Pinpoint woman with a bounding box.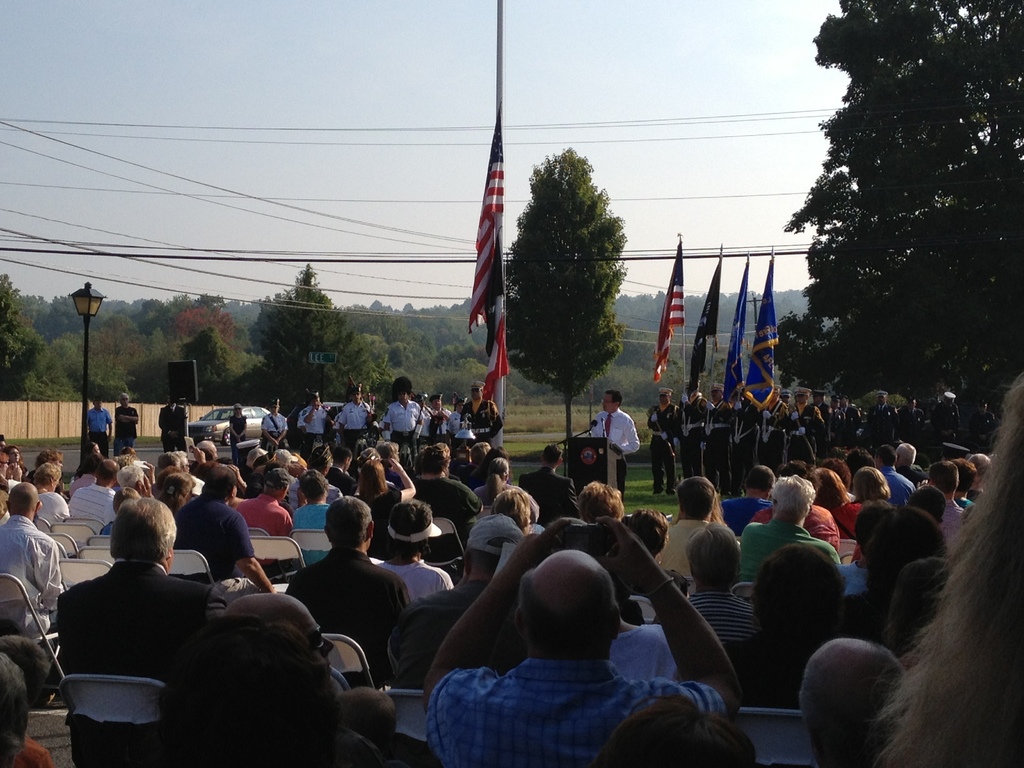
(x1=356, y1=446, x2=411, y2=561).
